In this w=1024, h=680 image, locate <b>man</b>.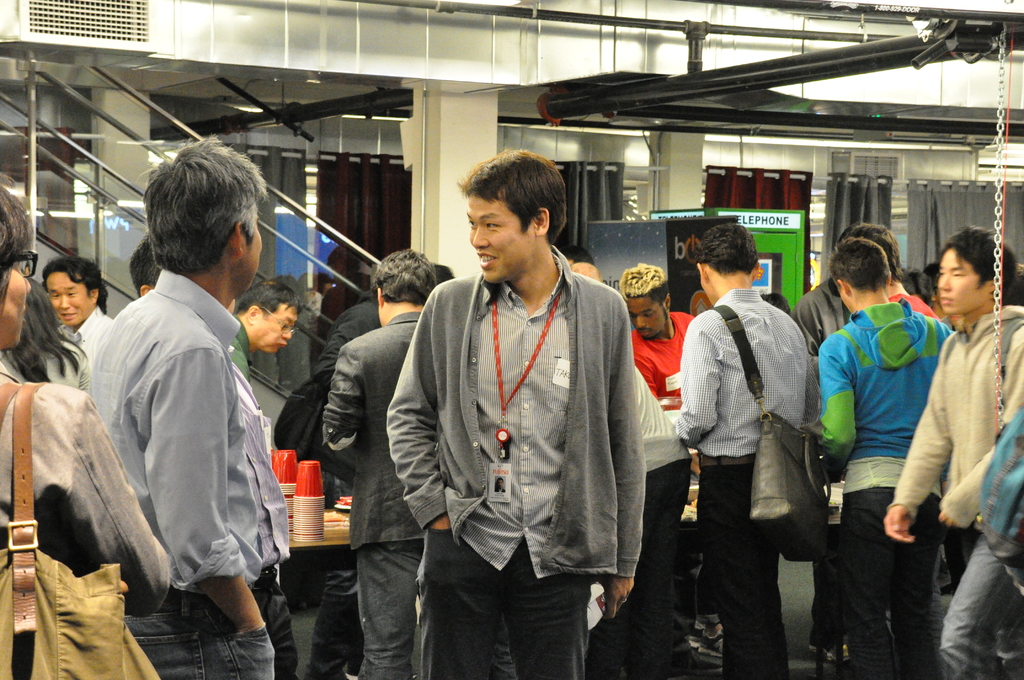
Bounding box: l=617, t=263, r=692, b=414.
